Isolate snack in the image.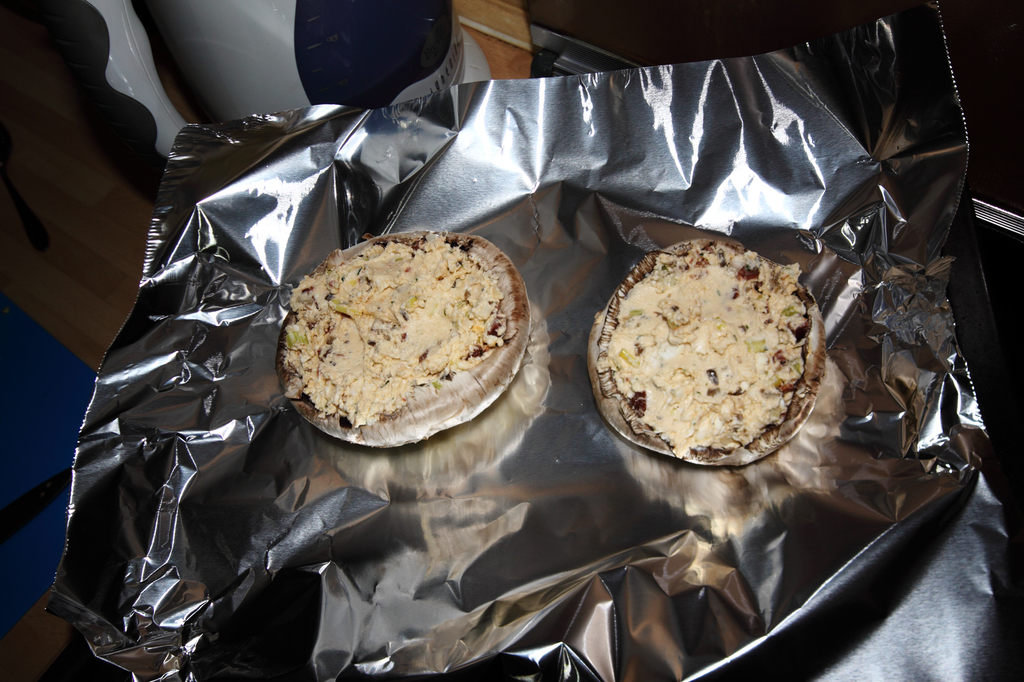
Isolated region: BBox(273, 227, 521, 460).
